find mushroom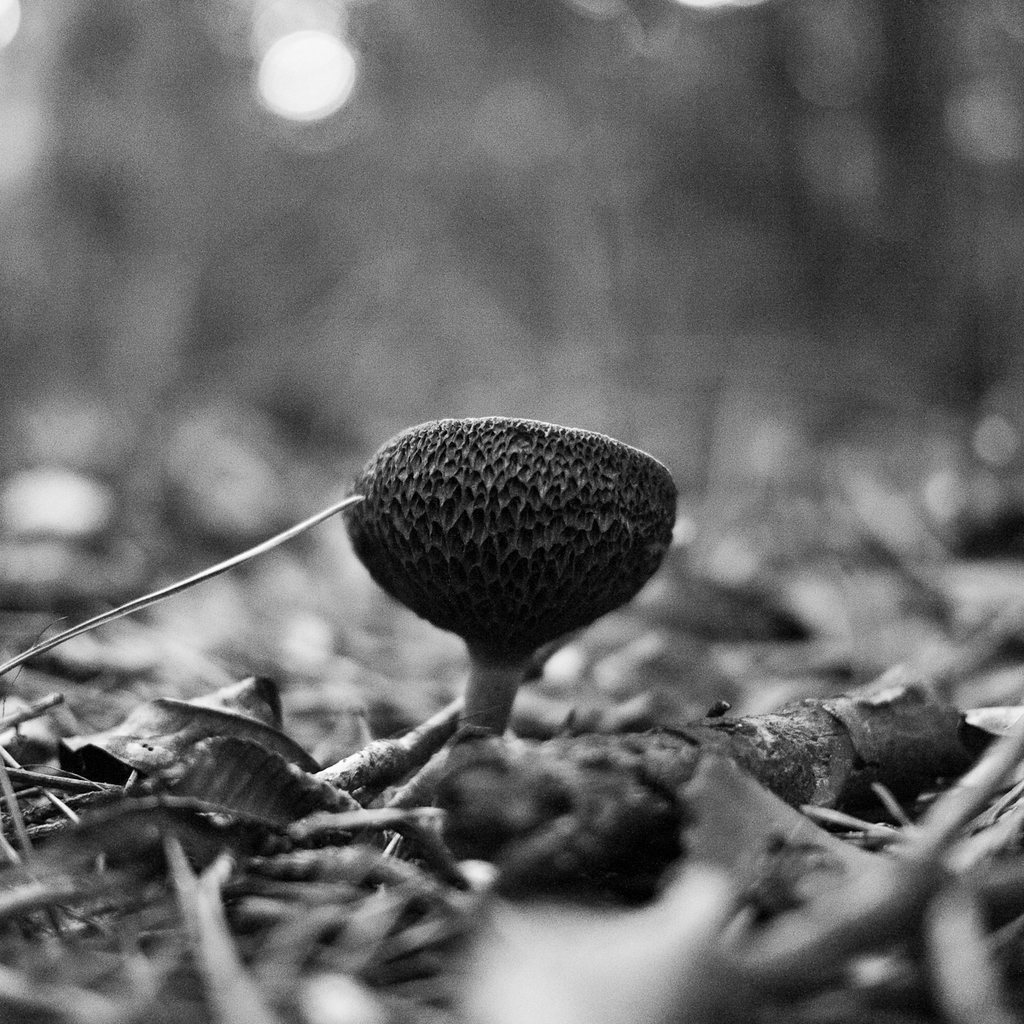
<region>343, 411, 675, 748</region>
